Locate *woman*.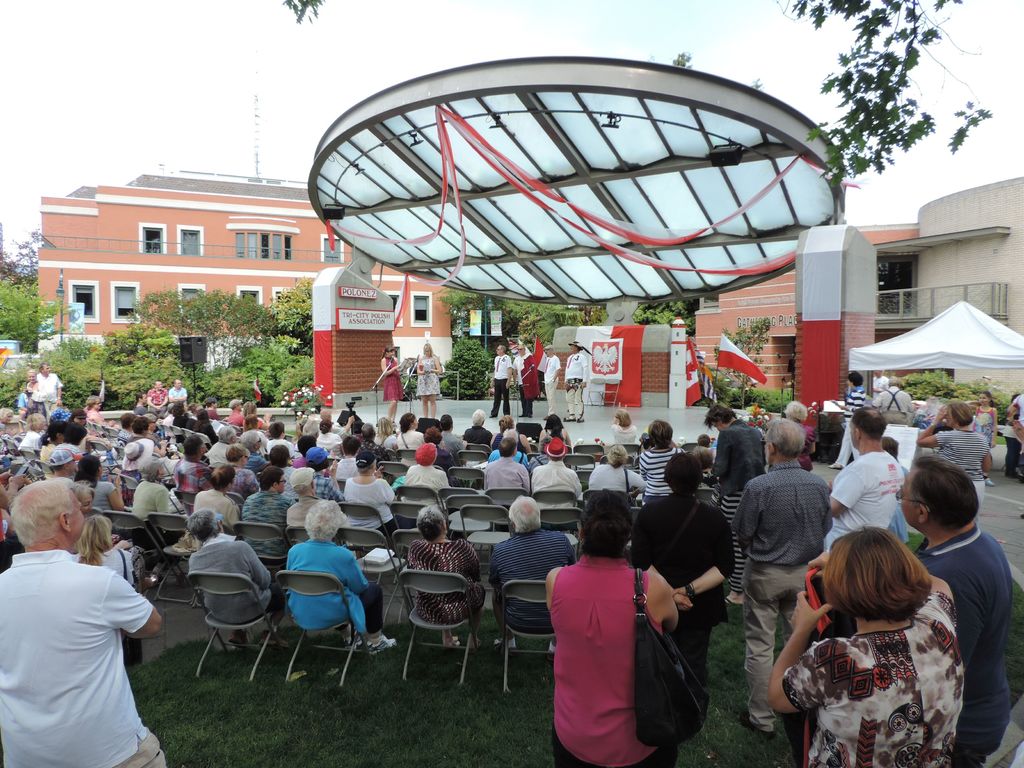
Bounding box: select_region(416, 345, 445, 415).
